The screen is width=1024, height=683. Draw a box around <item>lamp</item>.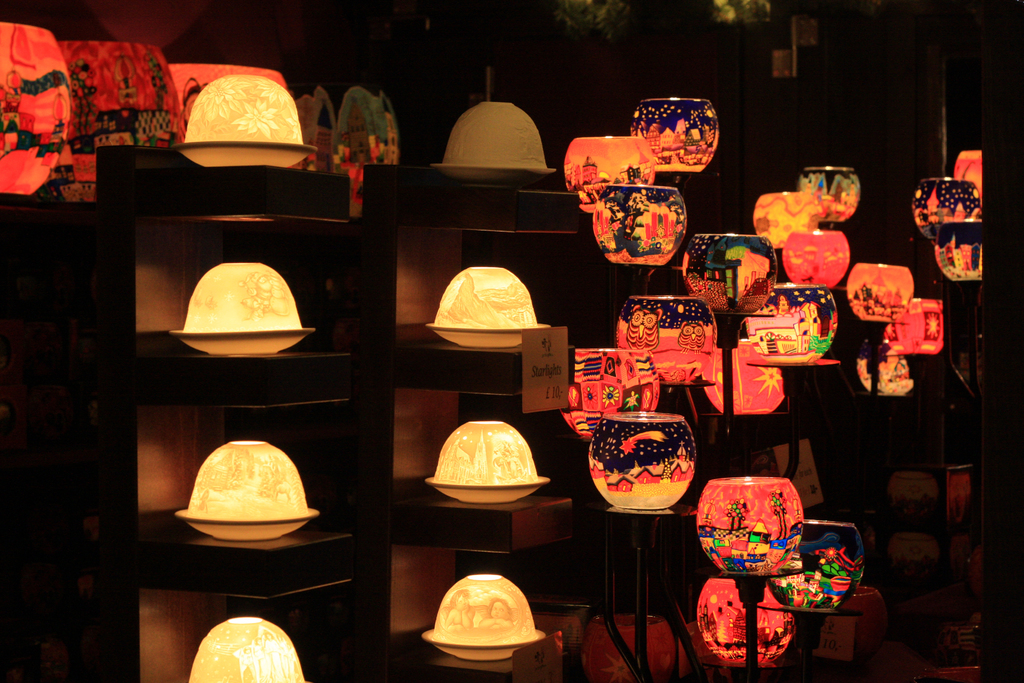
BBox(559, 347, 659, 444).
